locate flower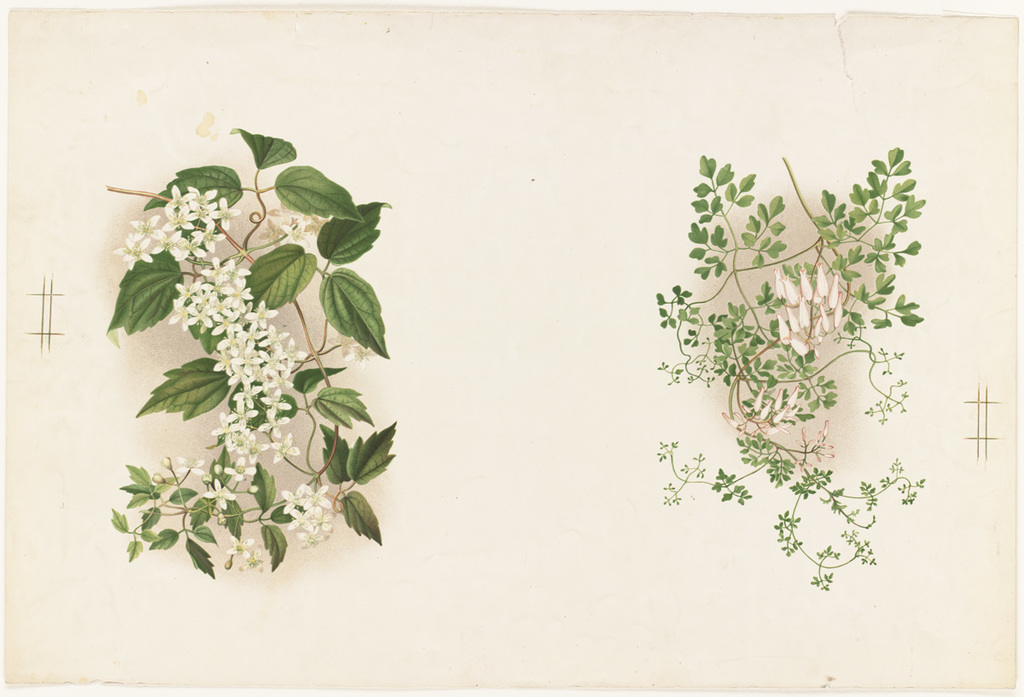
box=[237, 540, 262, 570]
